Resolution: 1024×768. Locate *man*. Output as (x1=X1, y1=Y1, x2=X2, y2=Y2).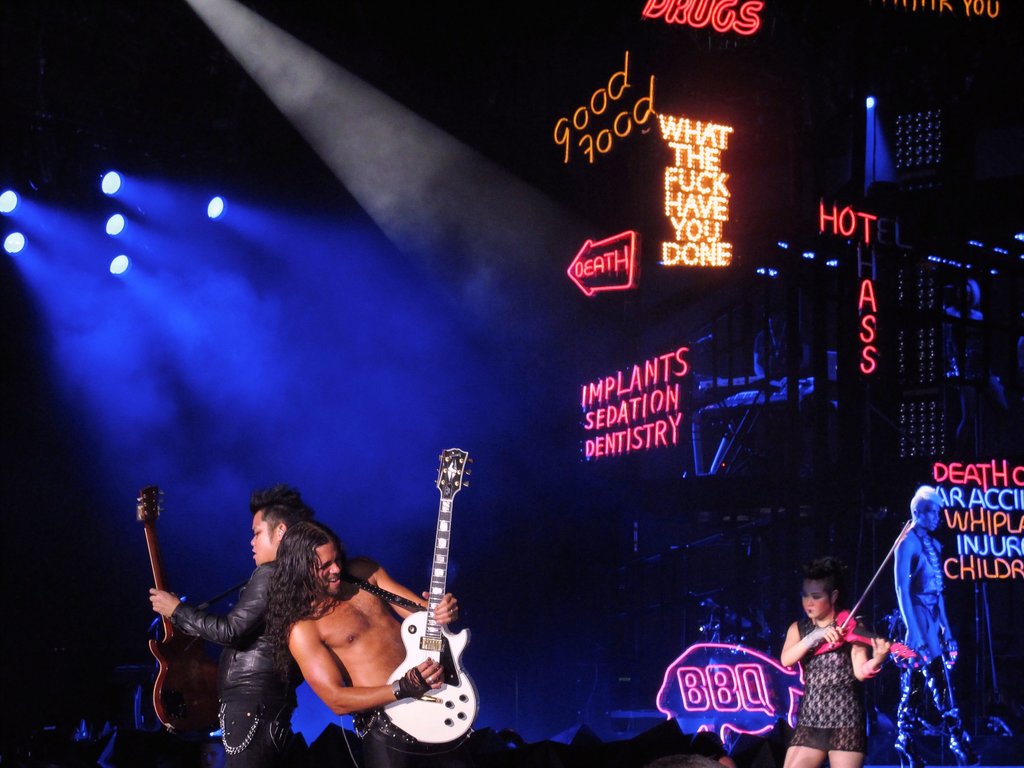
(x1=149, y1=475, x2=315, y2=767).
